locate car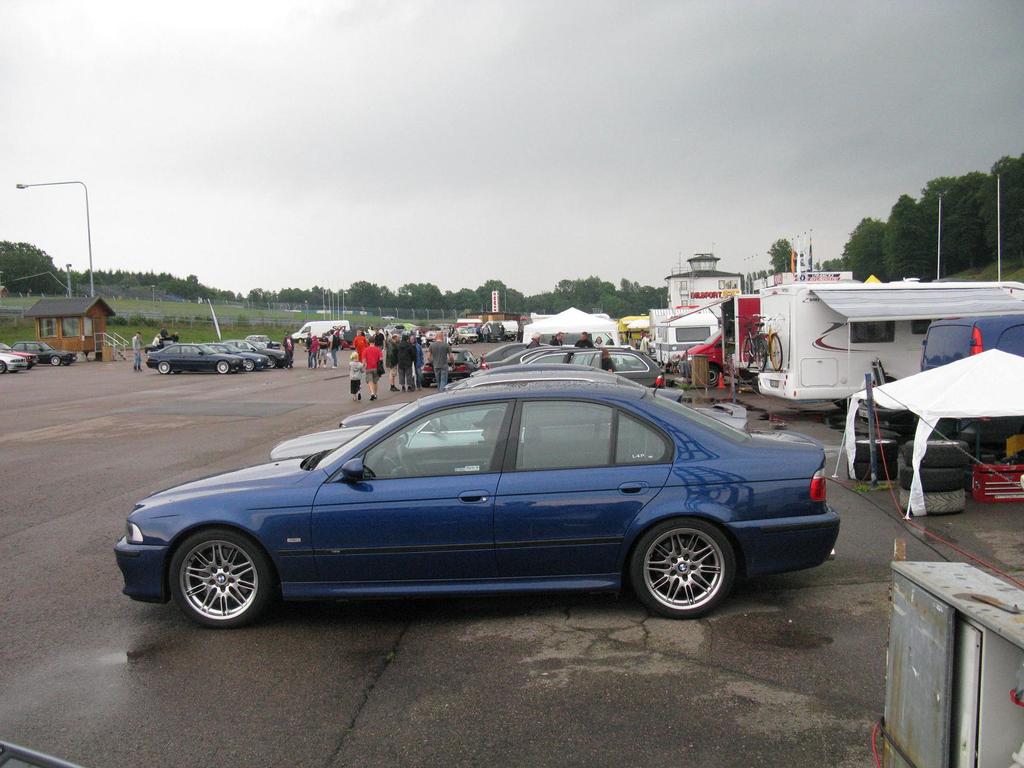
(244, 341, 284, 362)
